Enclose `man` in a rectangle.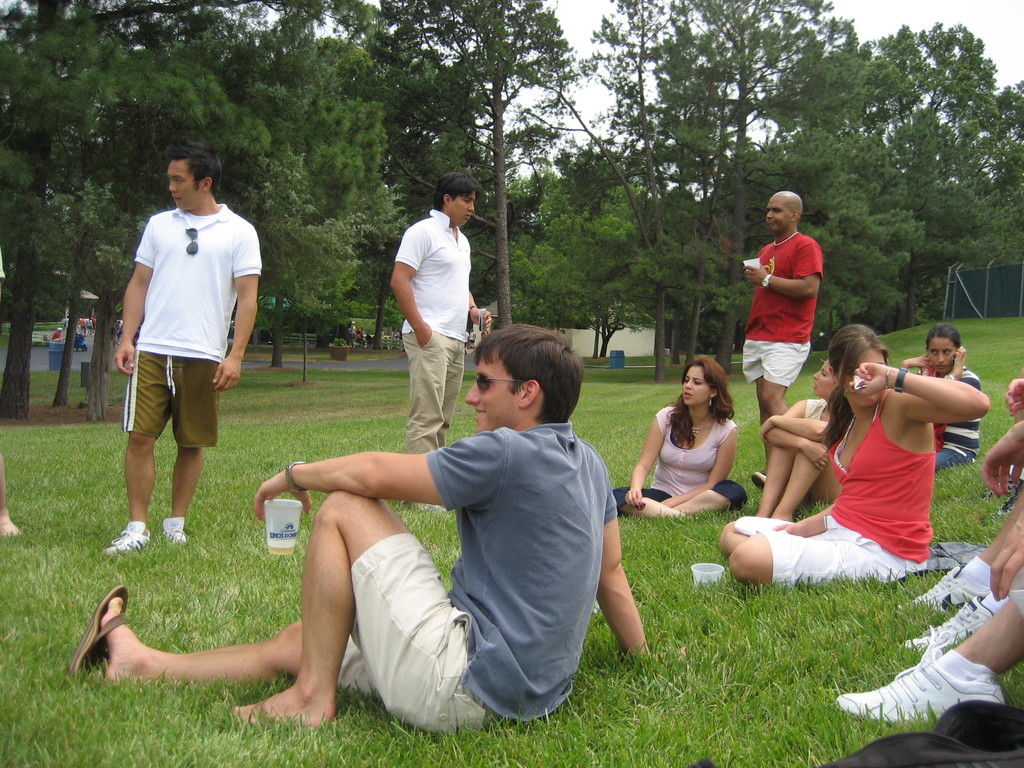
63/321/655/735.
